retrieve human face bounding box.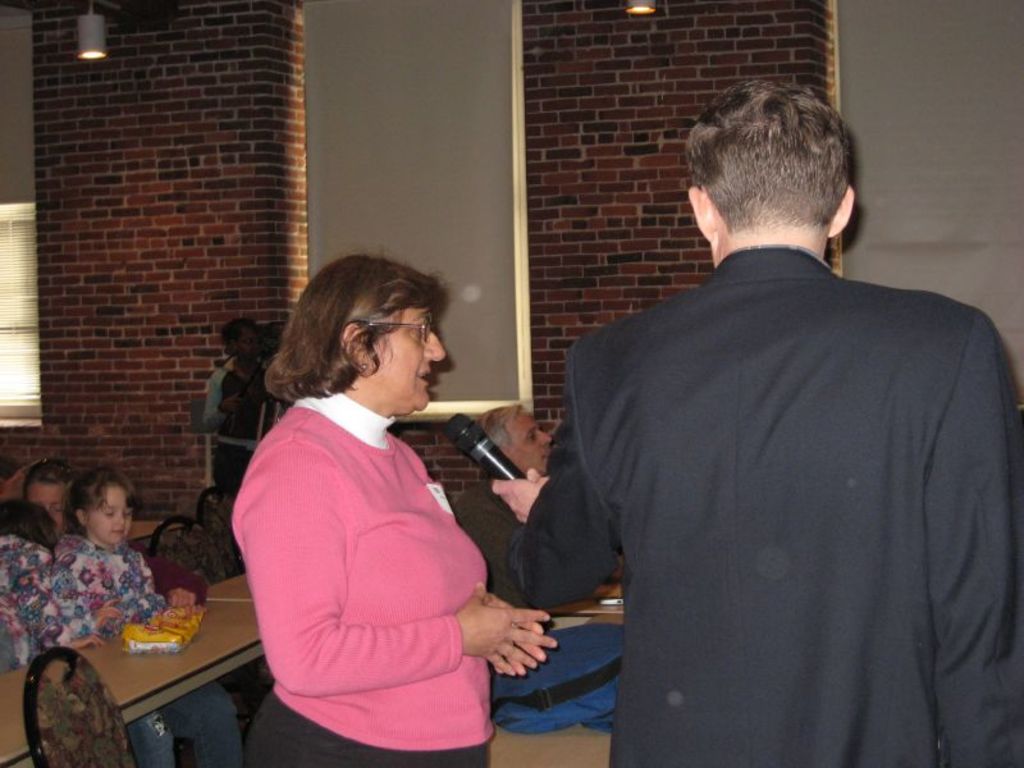
Bounding box: 375/307/447/415.
